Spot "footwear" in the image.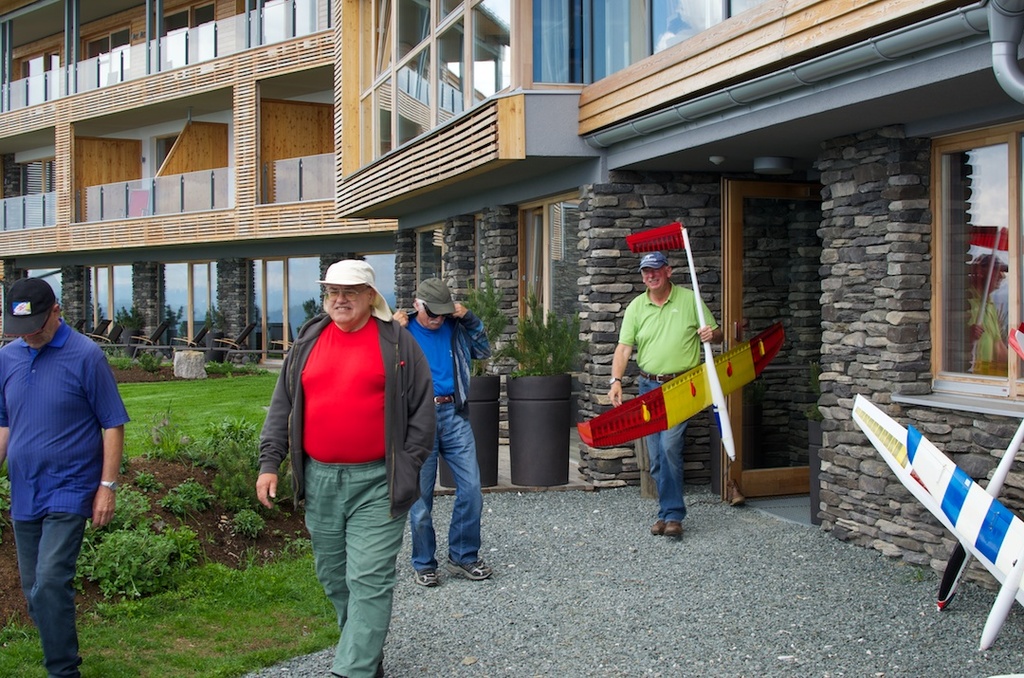
"footwear" found at box(451, 562, 488, 580).
